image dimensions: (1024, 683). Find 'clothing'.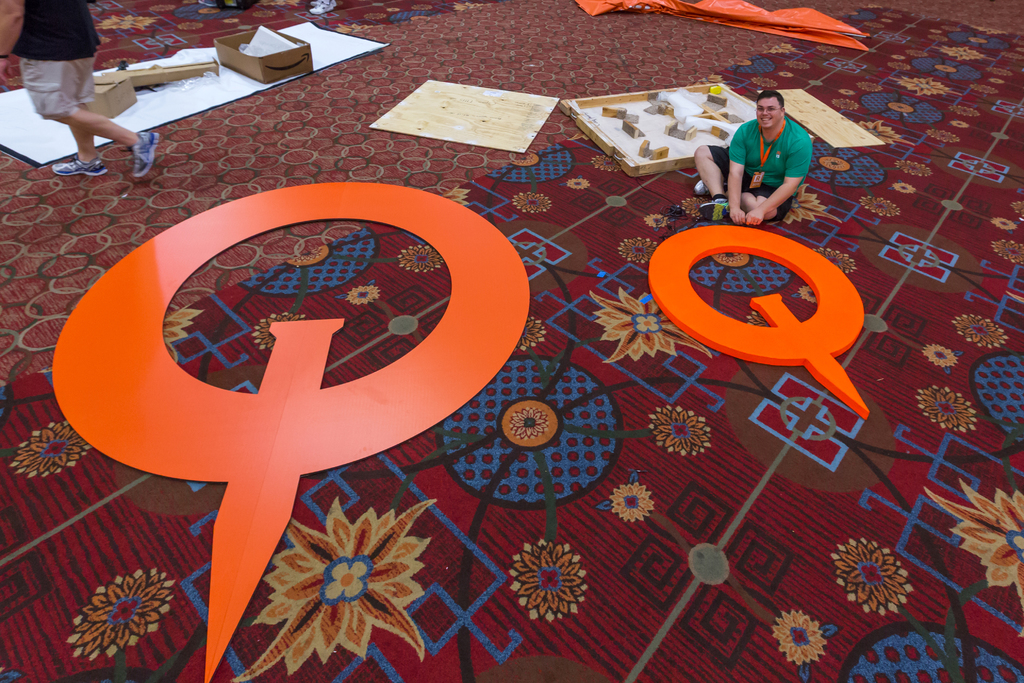
<region>10, 0, 97, 124</region>.
